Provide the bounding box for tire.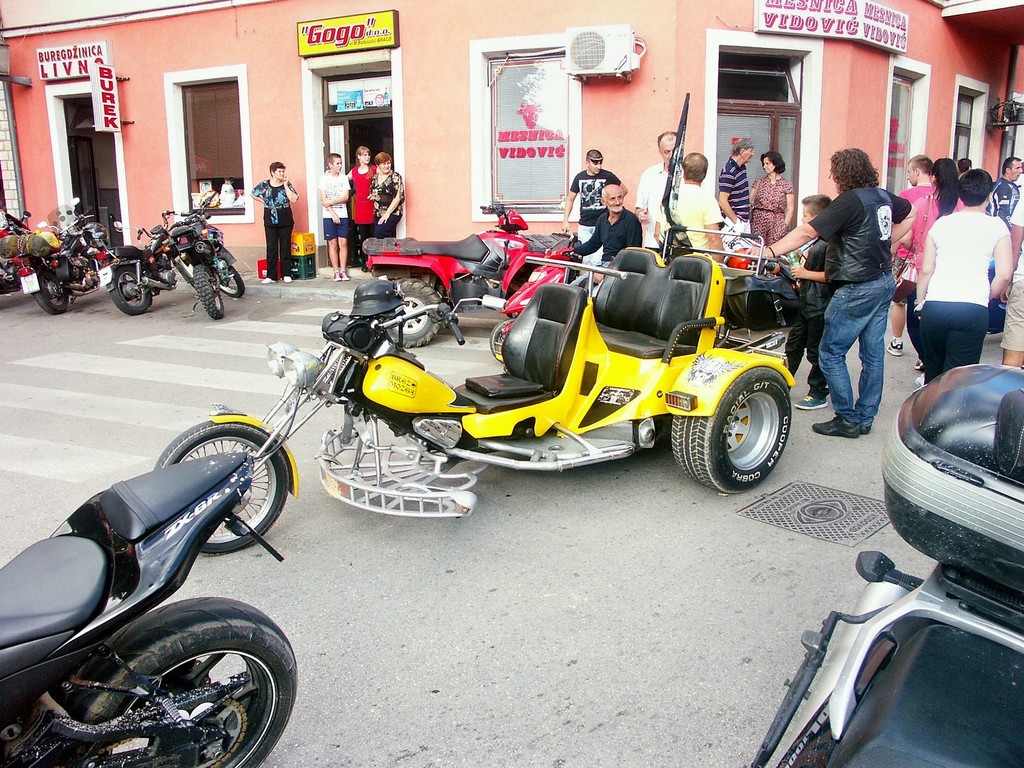
bbox=(194, 264, 225, 319).
